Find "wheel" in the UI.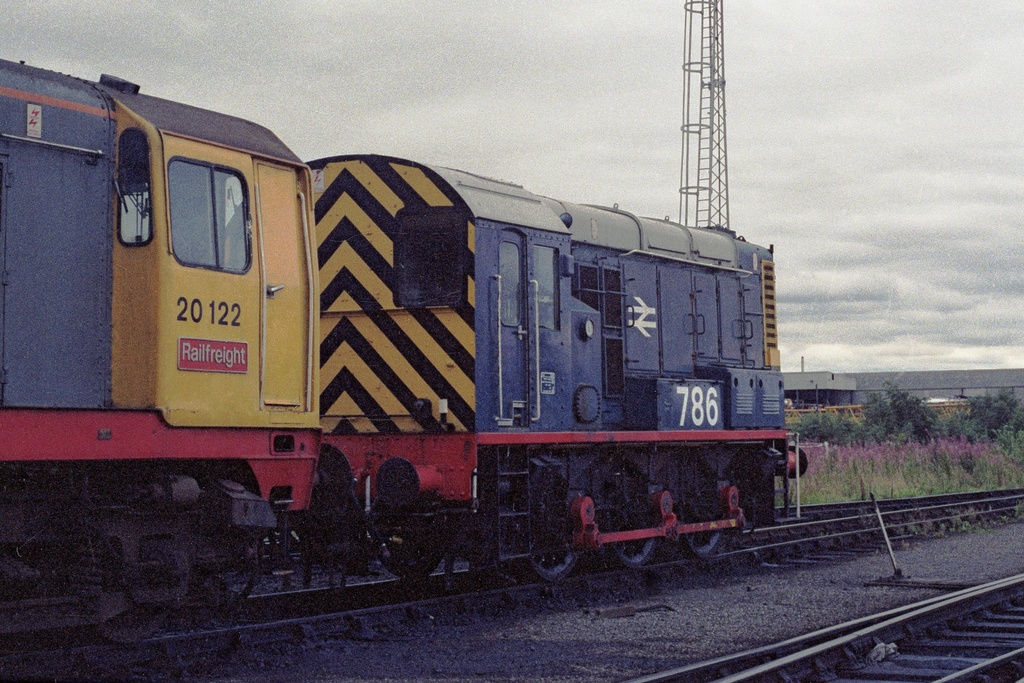
UI element at bbox=[683, 531, 721, 561].
